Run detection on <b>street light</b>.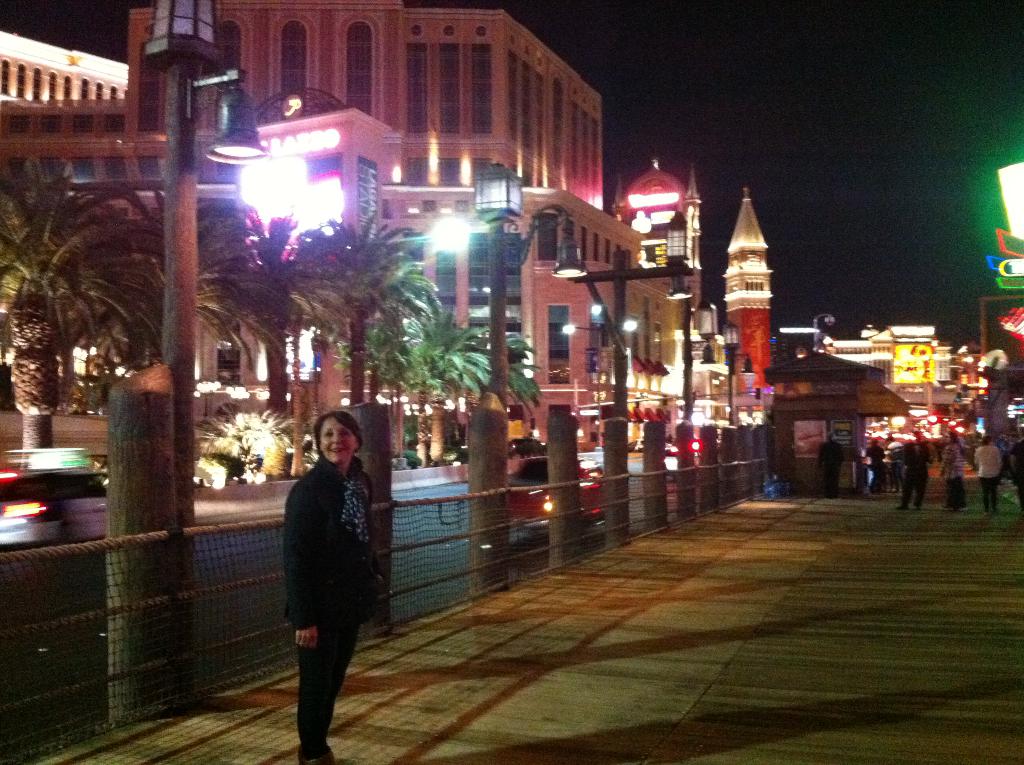
Result: [left=476, top=166, right=519, bottom=405].
